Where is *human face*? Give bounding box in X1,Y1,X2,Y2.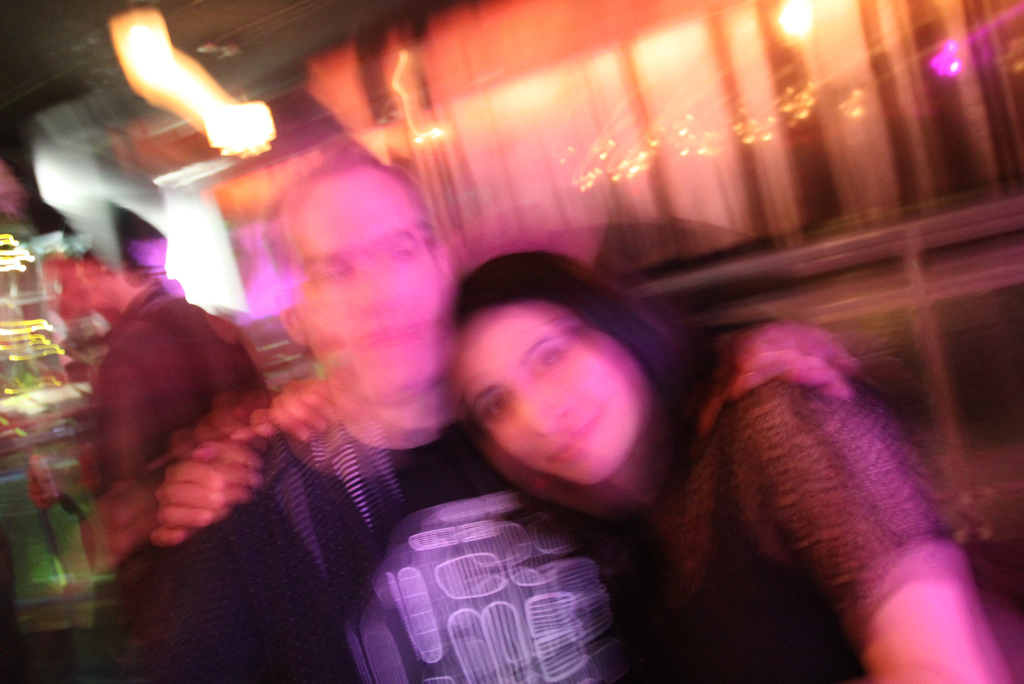
300,171,428,410.
